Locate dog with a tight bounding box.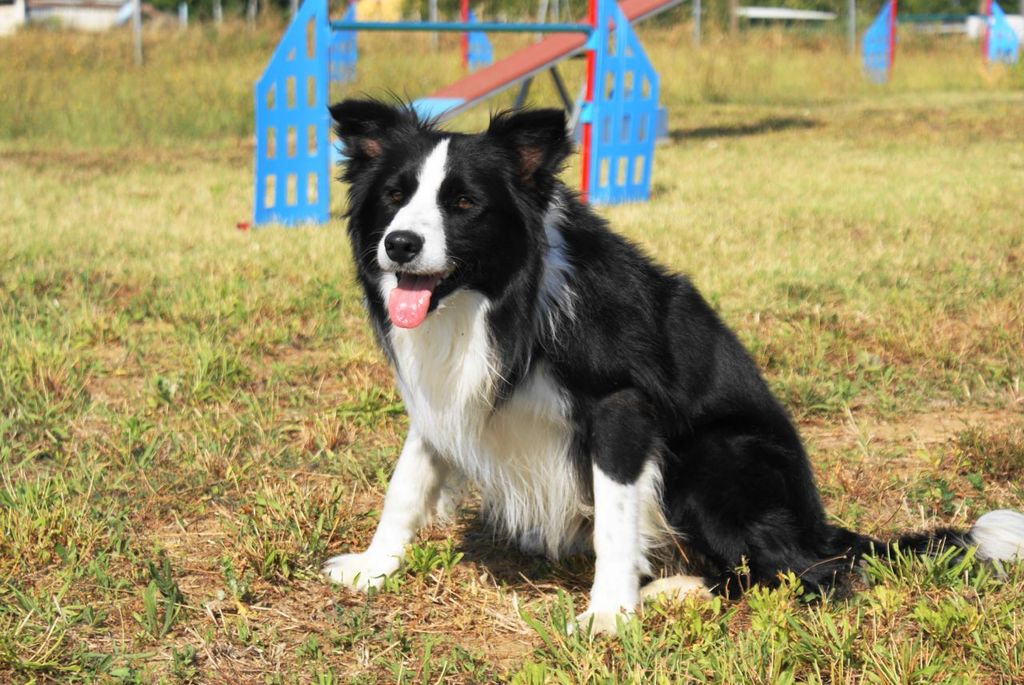
rect(308, 67, 1023, 654).
